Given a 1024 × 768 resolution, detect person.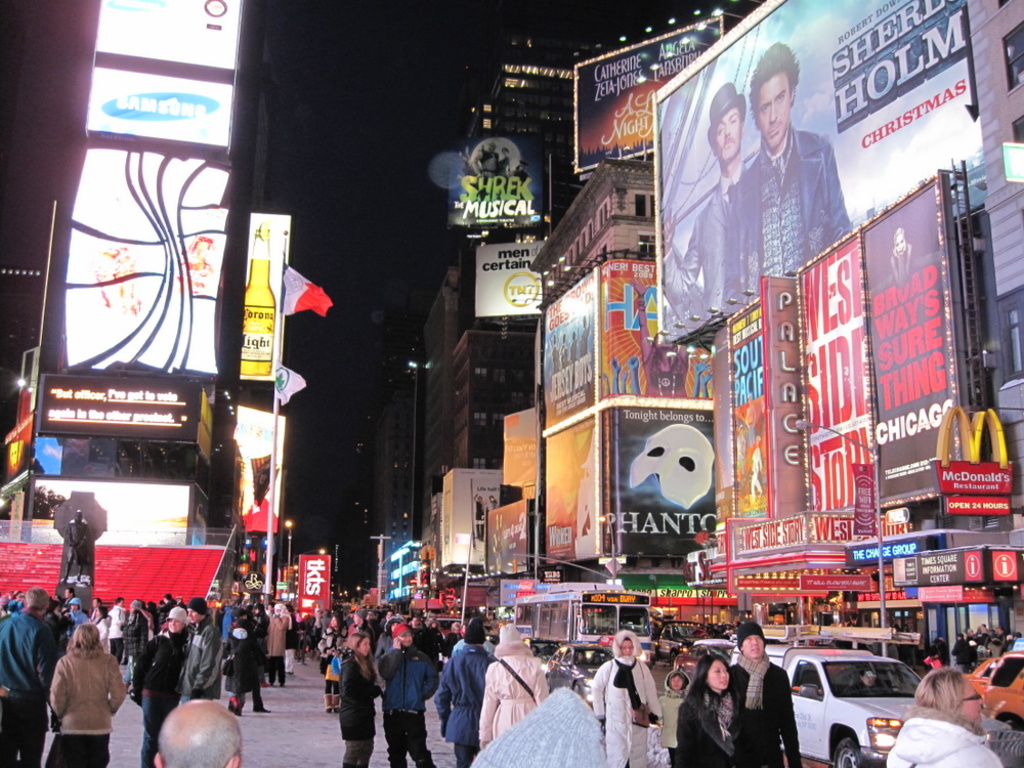
{"left": 326, "top": 637, "right": 371, "bottom": 767}.
